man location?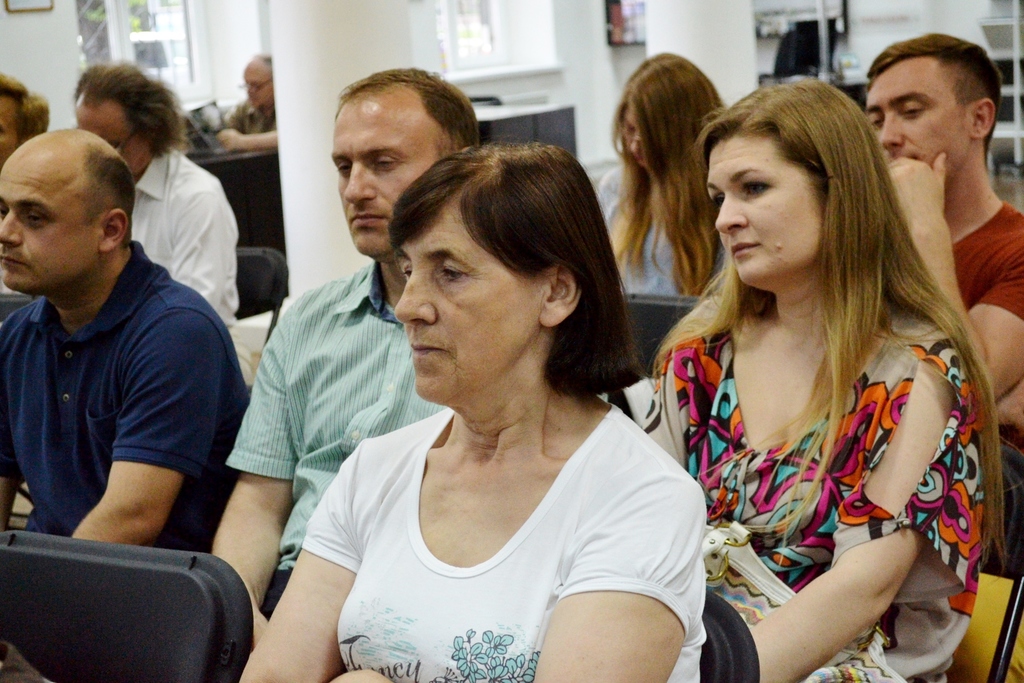
[0,128,252,557]
